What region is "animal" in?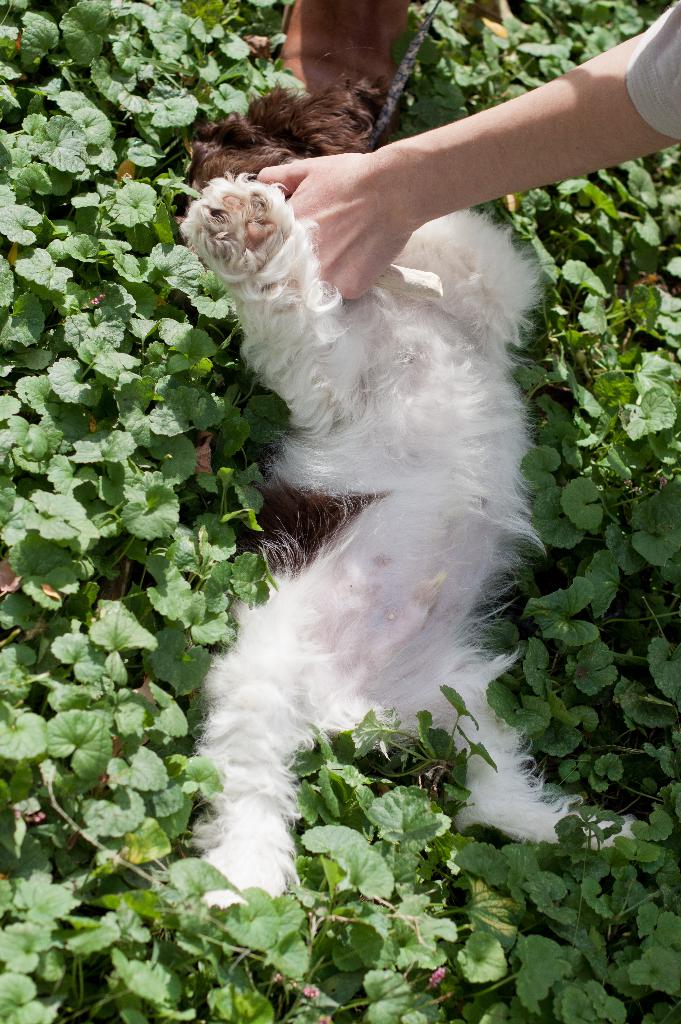
<region>144, 83, 603, 939</region>.
